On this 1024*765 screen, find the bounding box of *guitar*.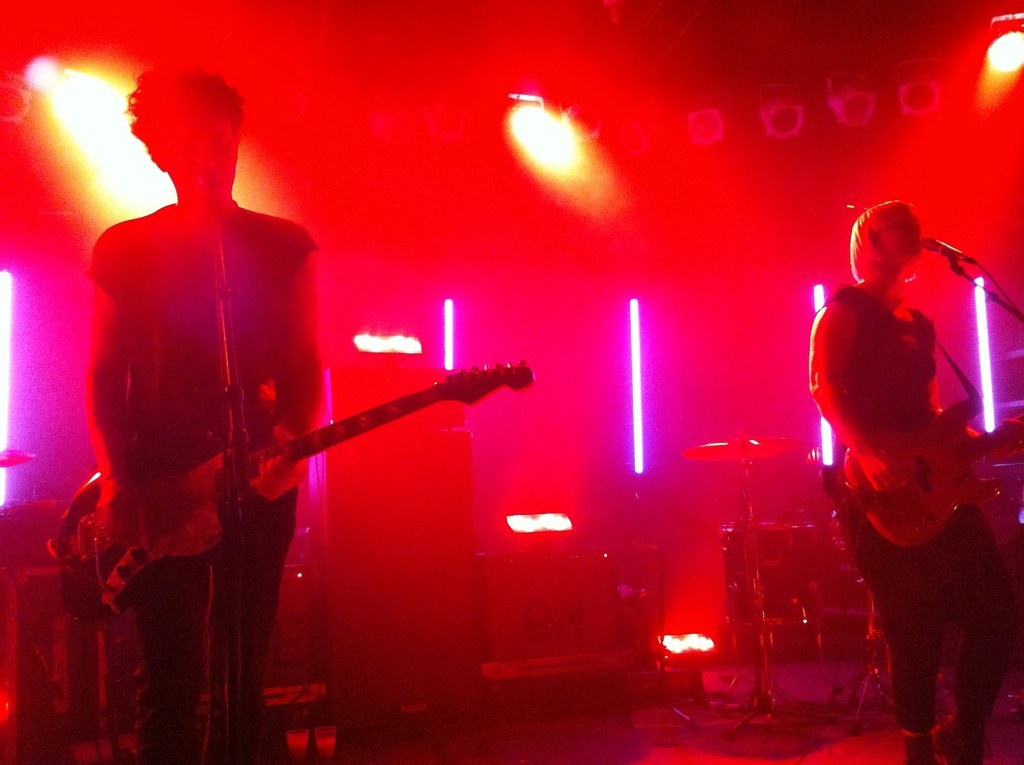
Bounding box: [x1=843, y1=400, x2=1023, y2=546].
